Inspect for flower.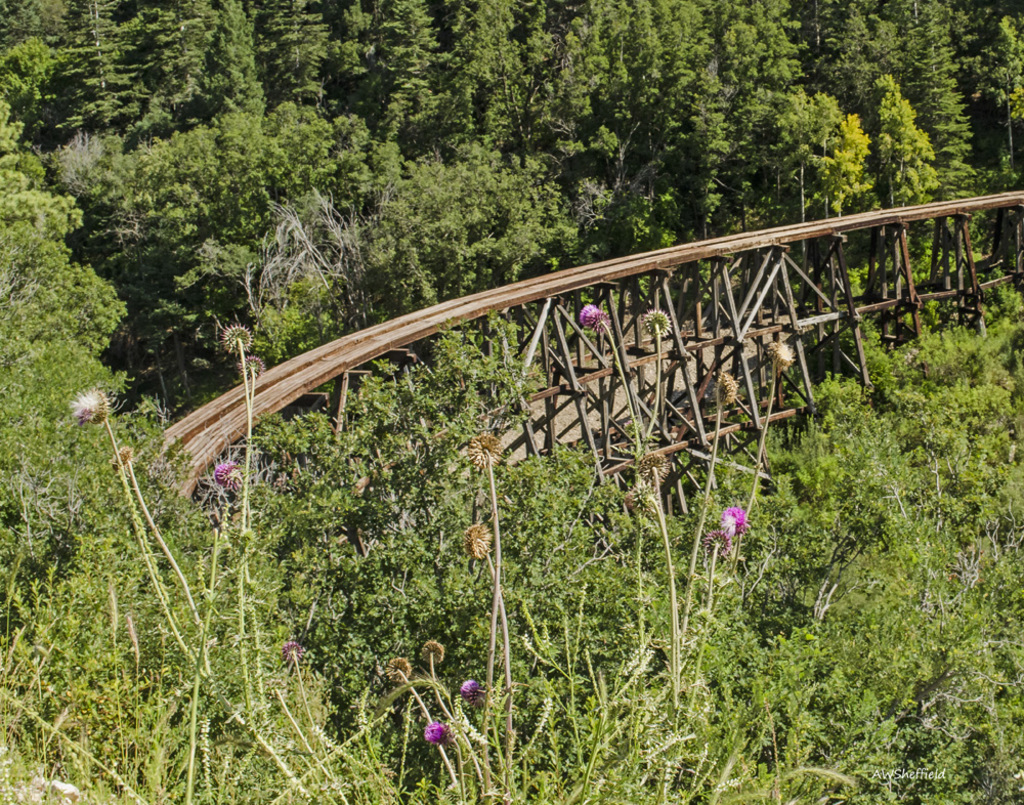
Inspection: left=70, top=381, right=113, bottom=421.
